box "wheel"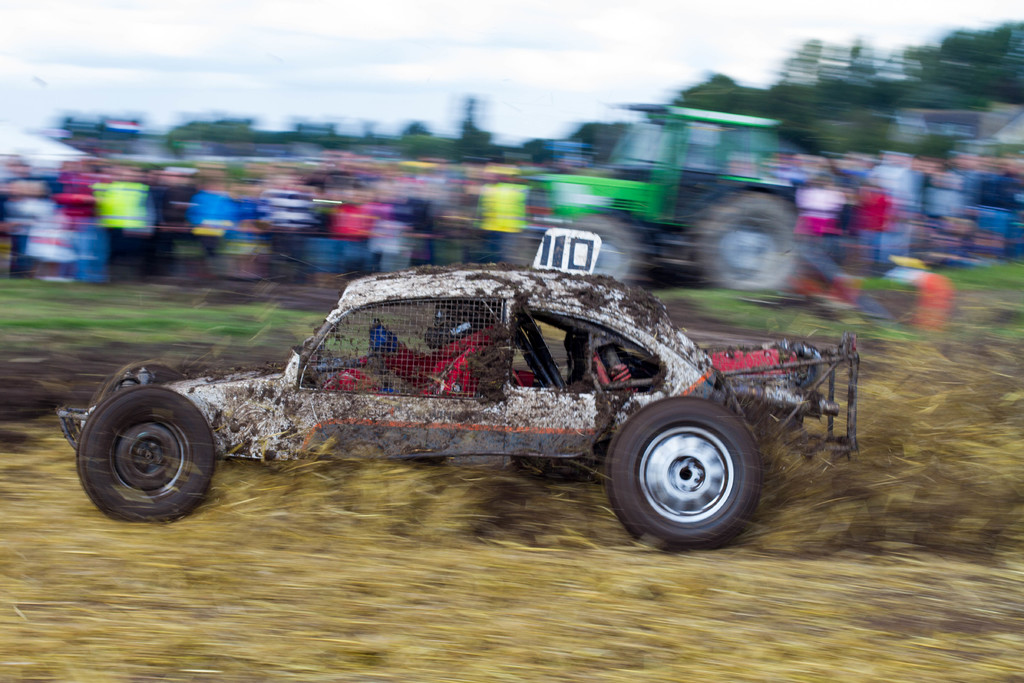
[606, 398, 774, 538]
